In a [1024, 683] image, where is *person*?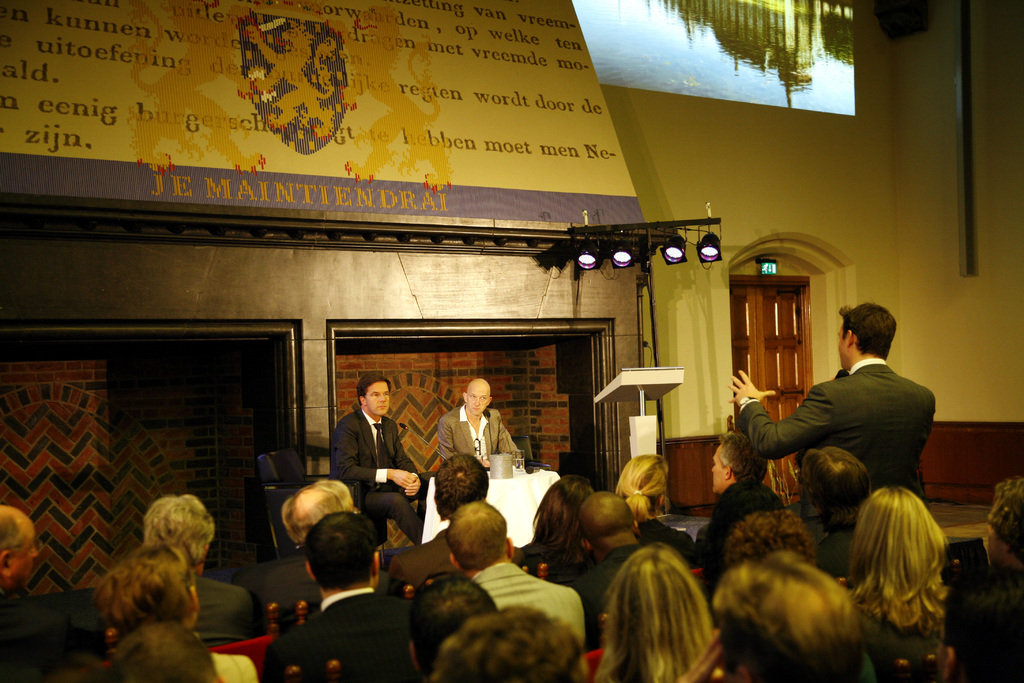
{"x1": 723, "y1": 302, "x2": 937, "y2": 516}.
